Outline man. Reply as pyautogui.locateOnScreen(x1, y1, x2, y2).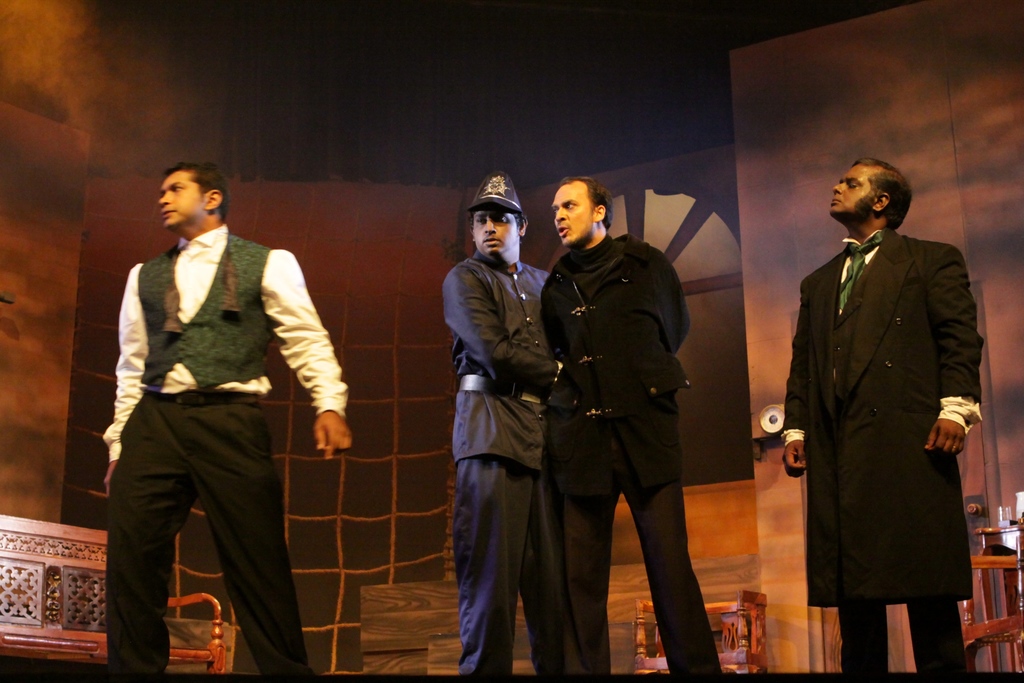
pyautogui.locateOnScreen(771, 156, 987, 682).
